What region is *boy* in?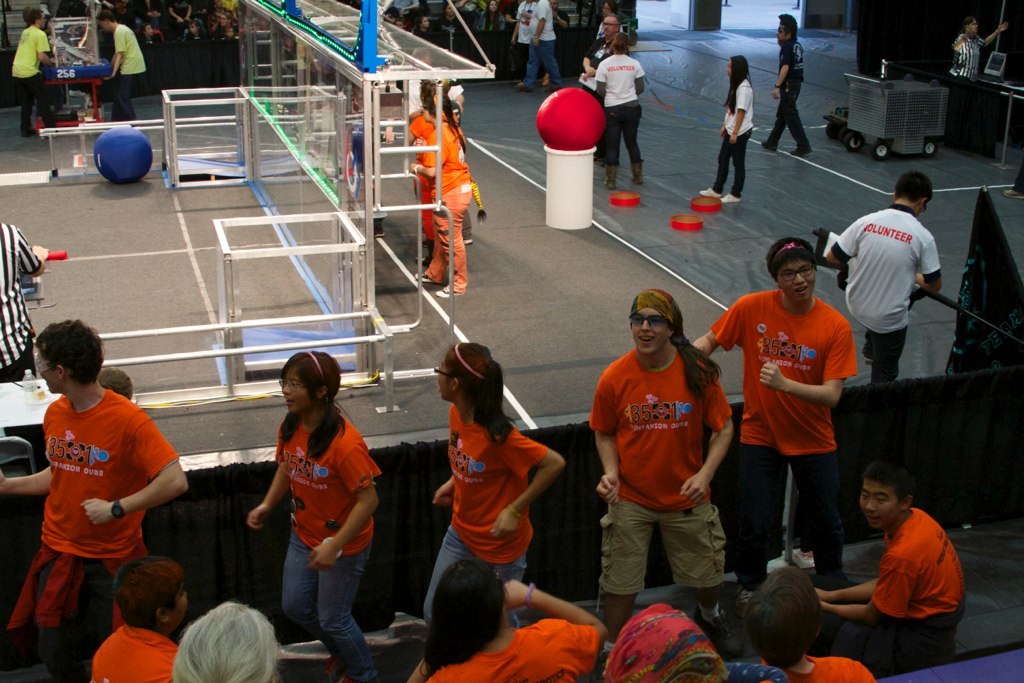
x1=590, y1=283, x2=739, y2=670.
